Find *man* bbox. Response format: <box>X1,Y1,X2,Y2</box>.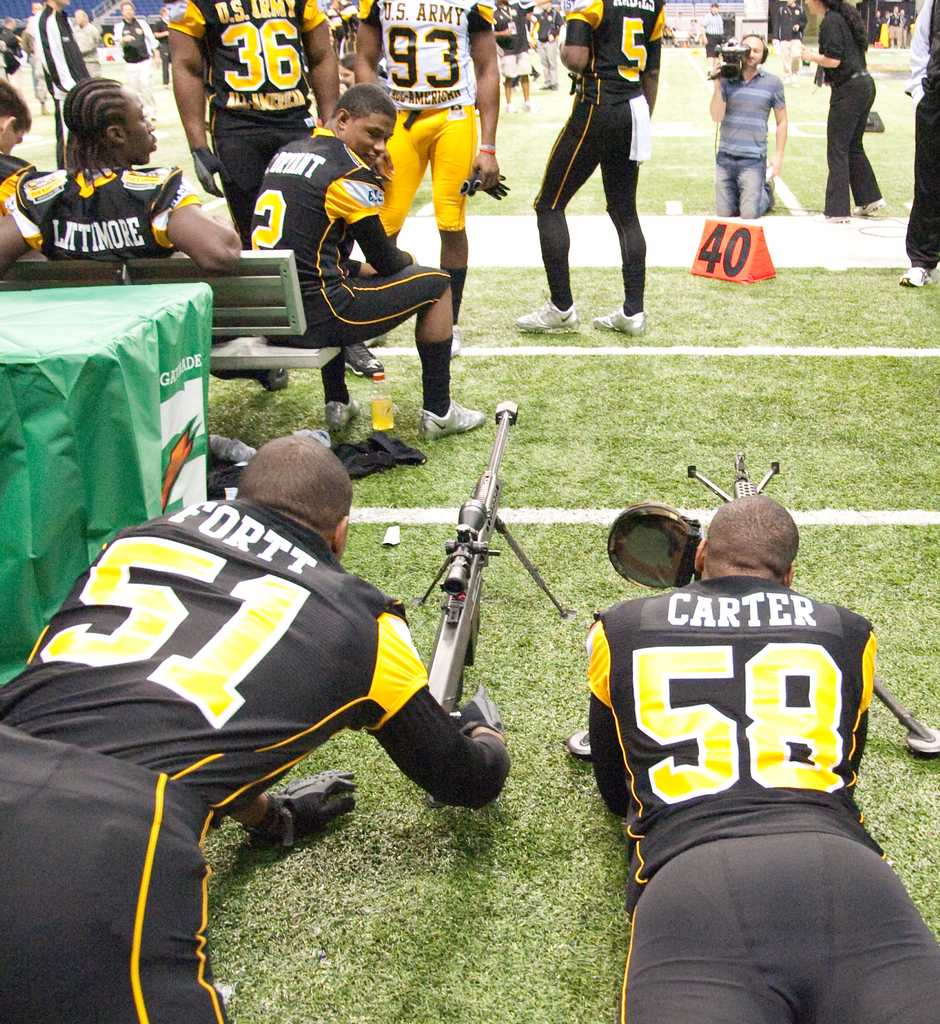
<box>355,0,503,356</box>.
